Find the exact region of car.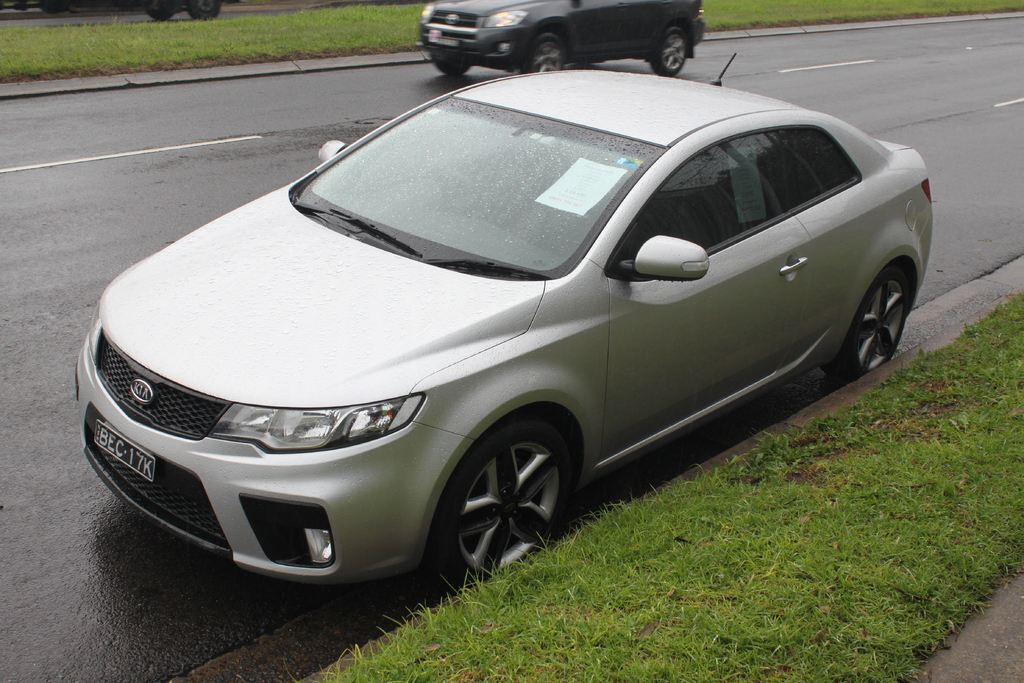
Exact region: BBox(420, 0, 707, 74).
